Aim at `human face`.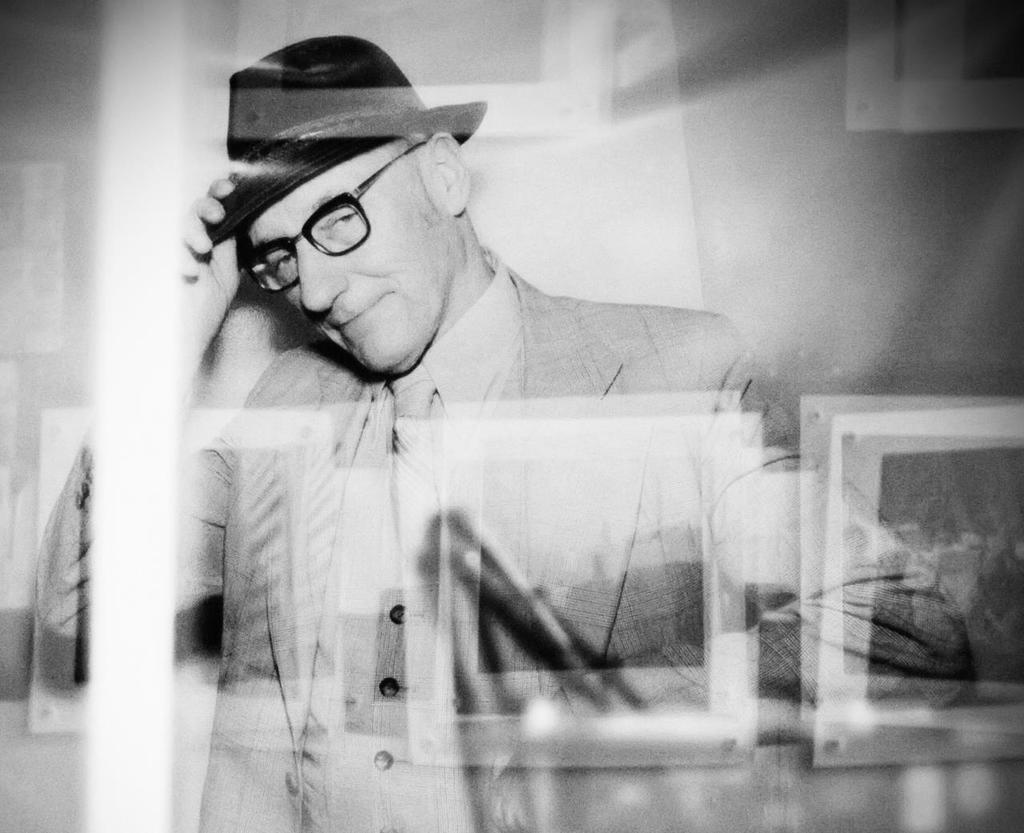
Aimed at (left=246, top=154, right=428, bottom=370).
